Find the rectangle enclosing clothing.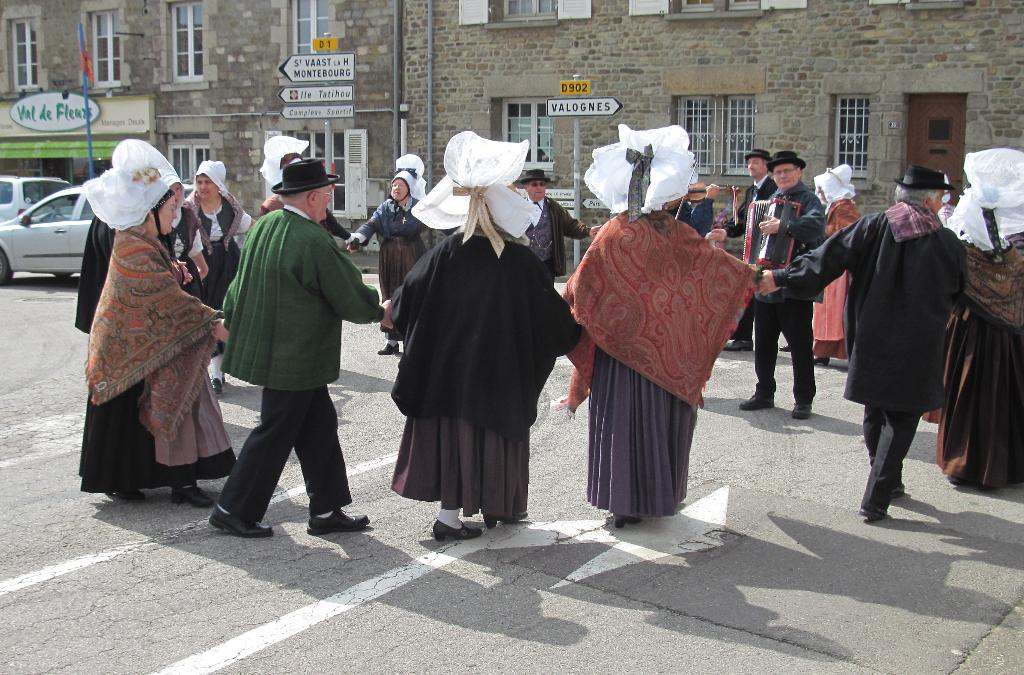
81:139:239:494.
